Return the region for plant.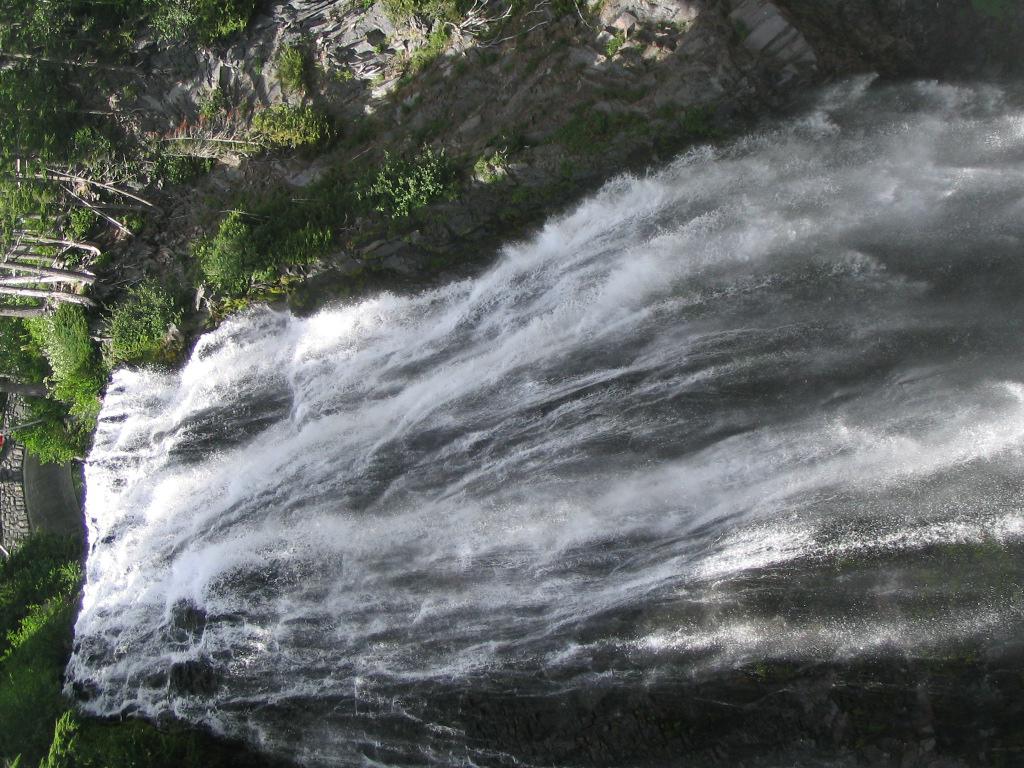
Rect(363, 136, 460, 235).
